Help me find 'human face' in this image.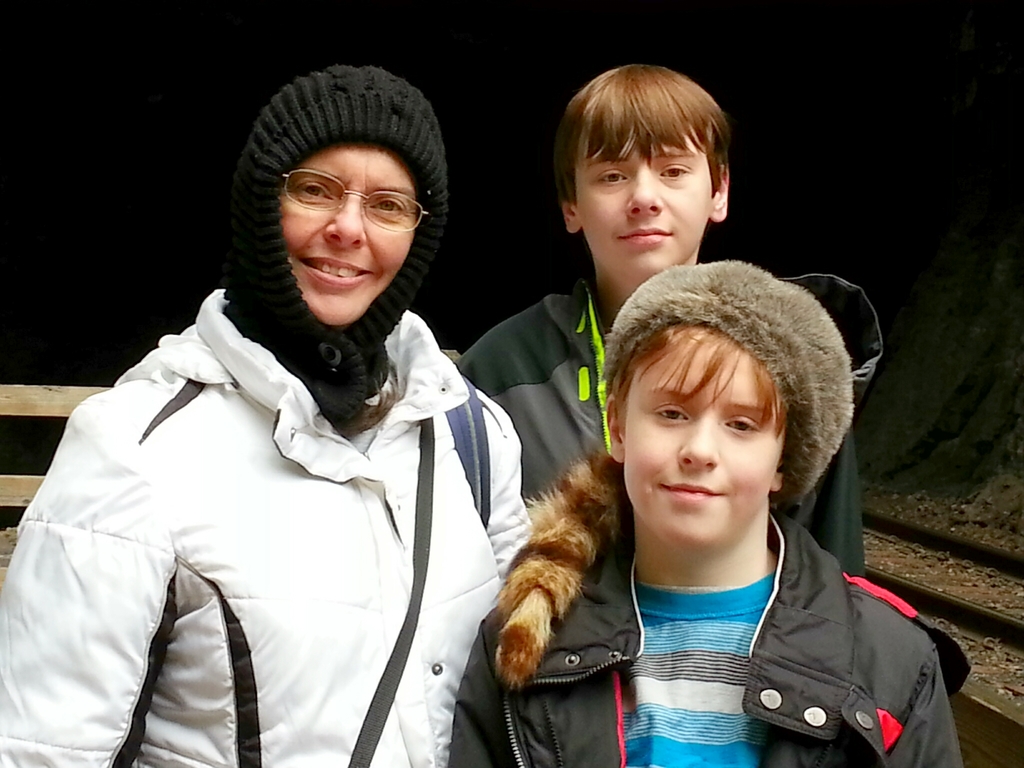
Found it: 287/145/420/329.
